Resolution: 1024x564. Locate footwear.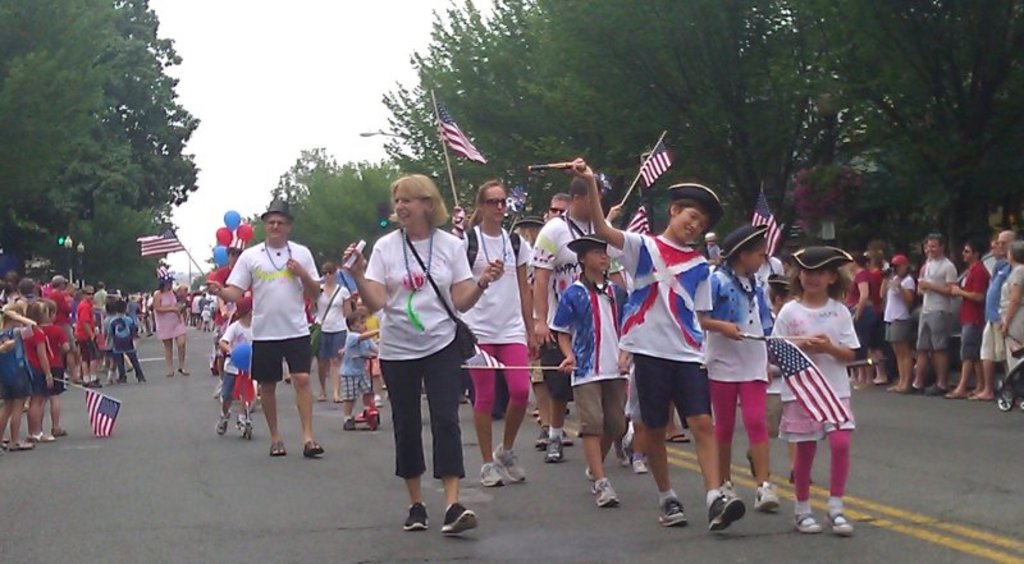
402 499 429 529.
